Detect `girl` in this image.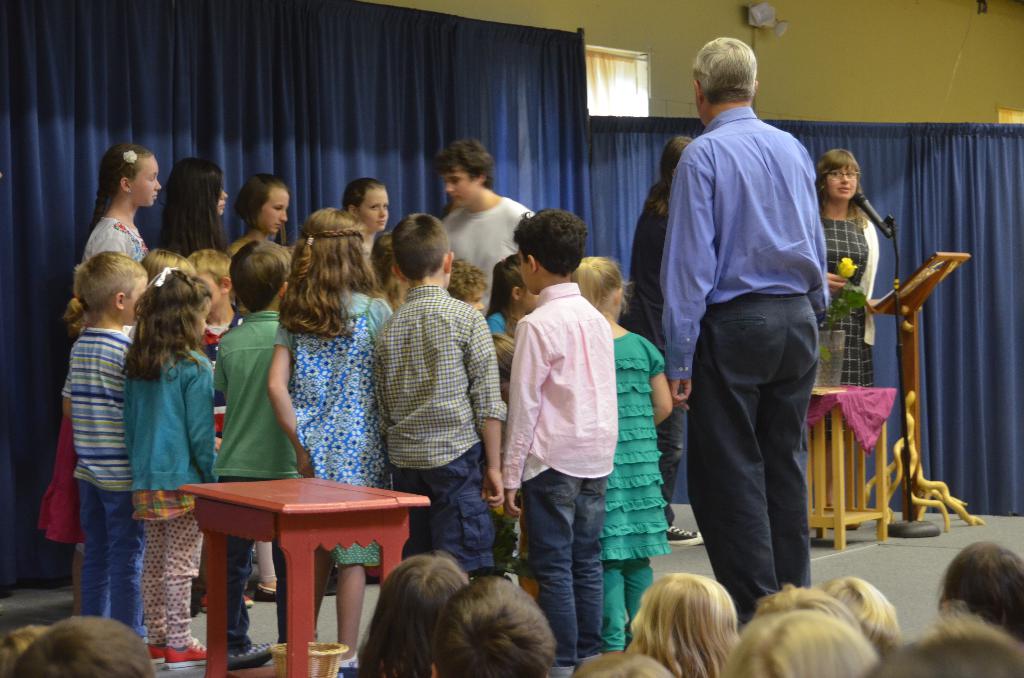
Detection: x1=232, y1=171, x2=291, y2=253.
